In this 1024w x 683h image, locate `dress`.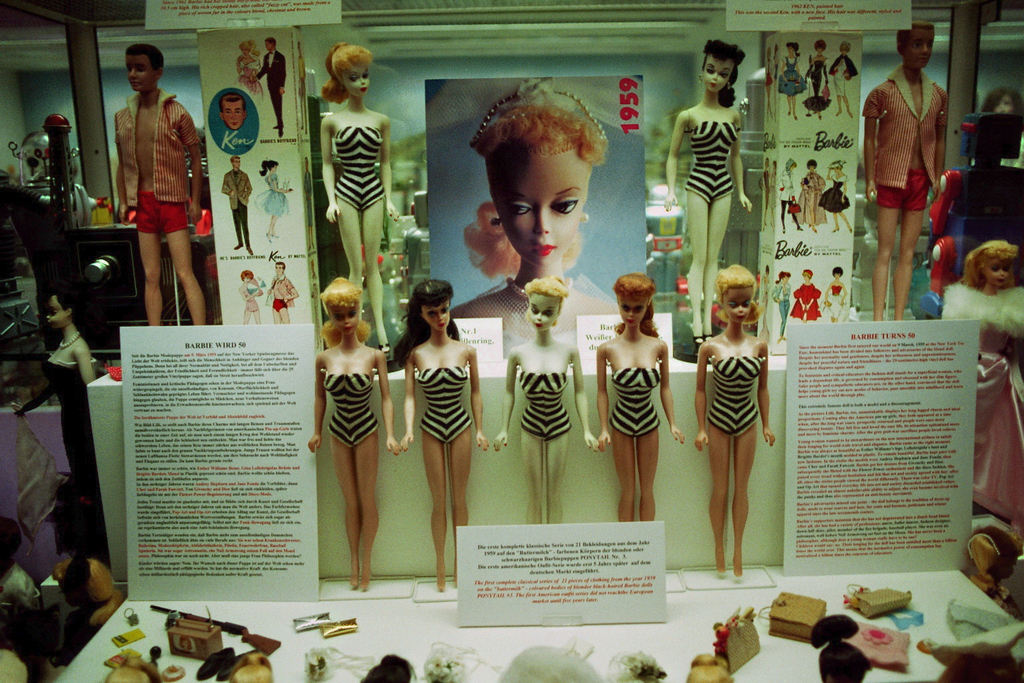
Bounding box: (612, 365, 659, 435).
